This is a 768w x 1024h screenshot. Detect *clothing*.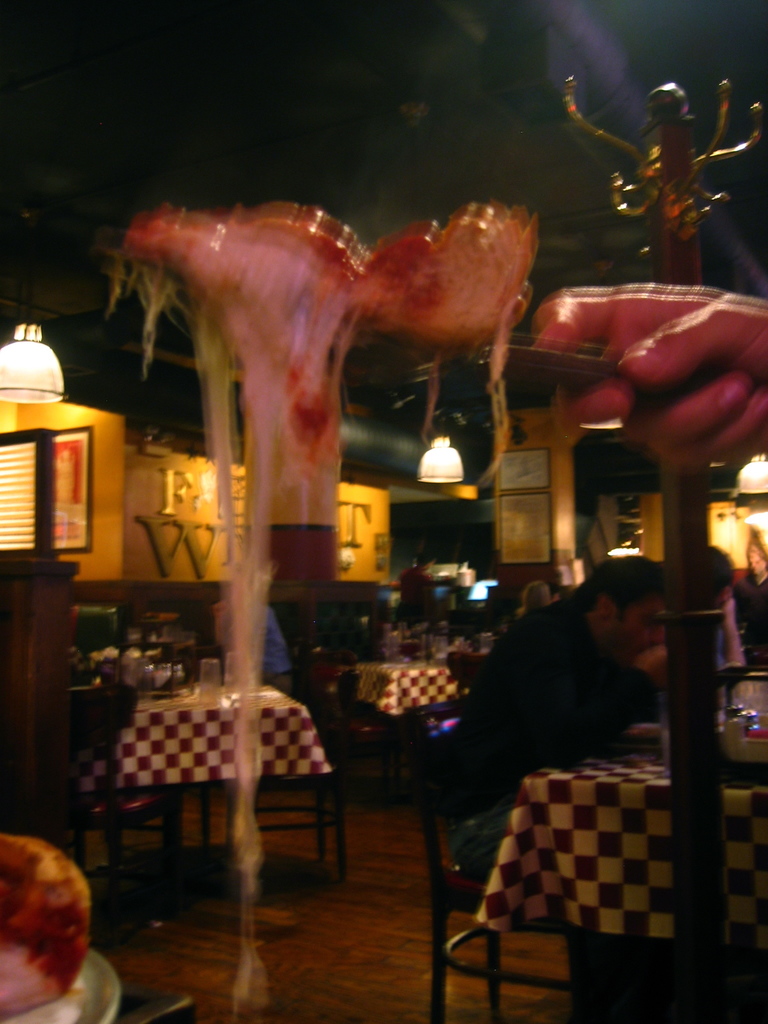
l=701, t=614, r=732, b=675.
